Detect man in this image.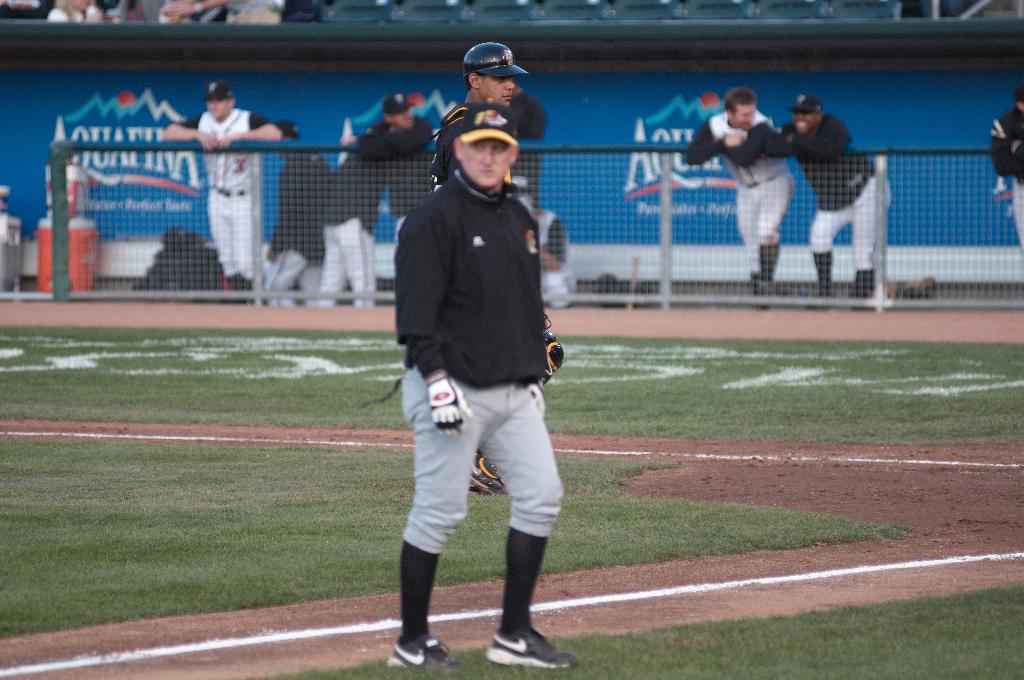
Detection: <box>987,91,1023,242</box>.
